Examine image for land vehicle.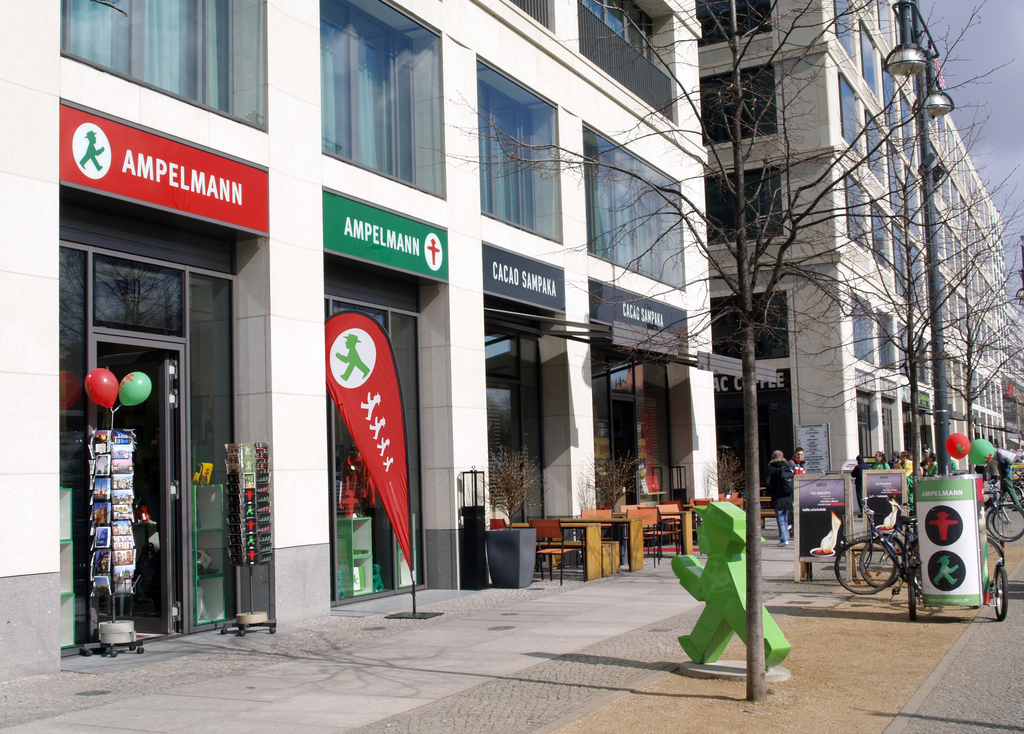
Examination result: (left=829, top=491, right=1009, bottom=589).
